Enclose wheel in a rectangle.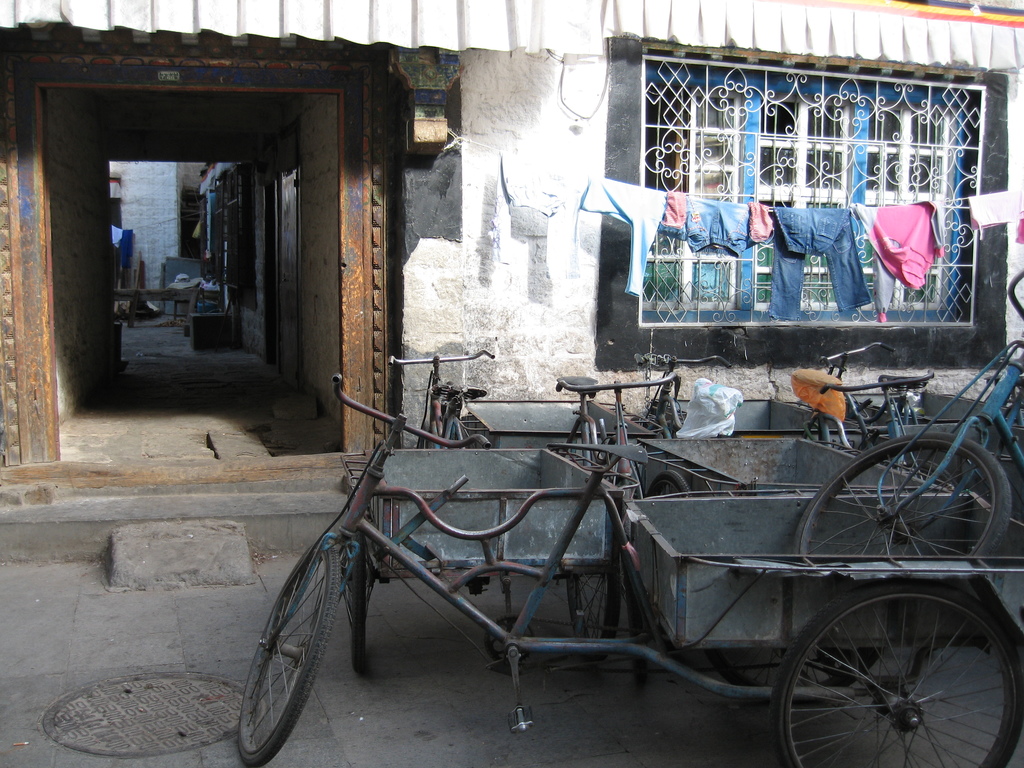
pyautogui.locateOnScreen(792, 431, 1011, 559).
